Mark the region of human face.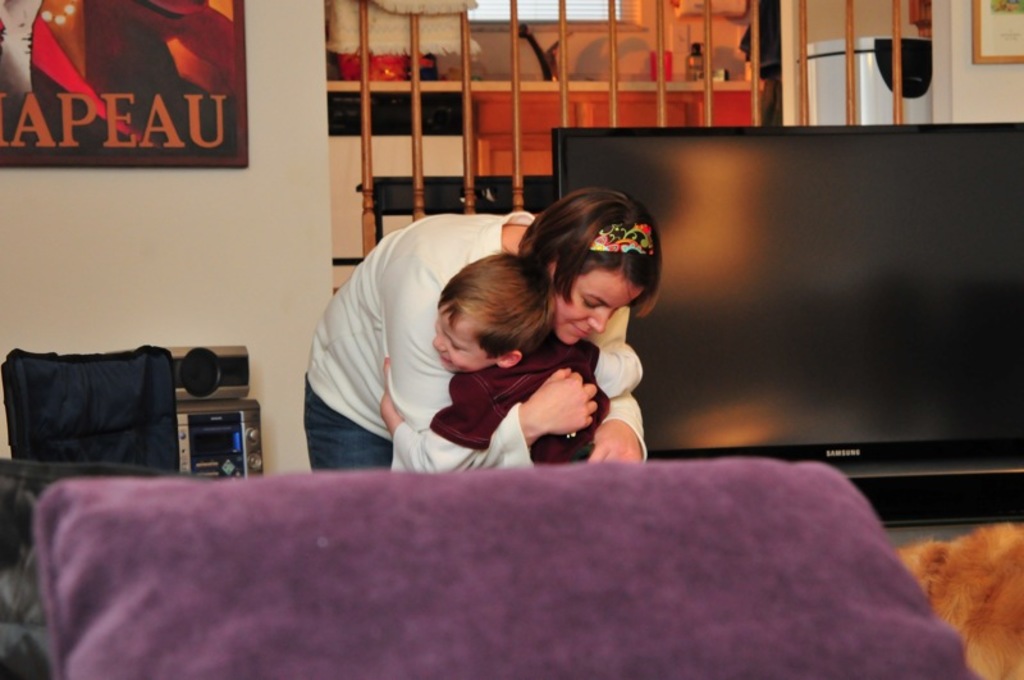
Region: left=438, top=300, right=489, bottom=378.
